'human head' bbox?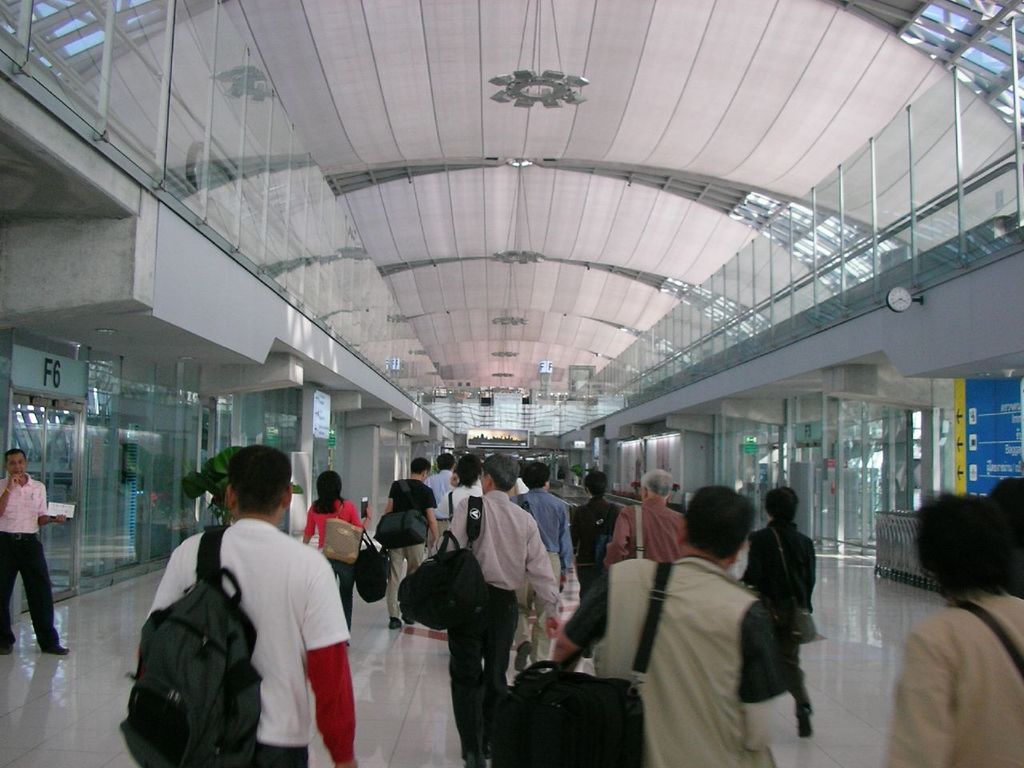
l=7, t=449, r=29, b=479
